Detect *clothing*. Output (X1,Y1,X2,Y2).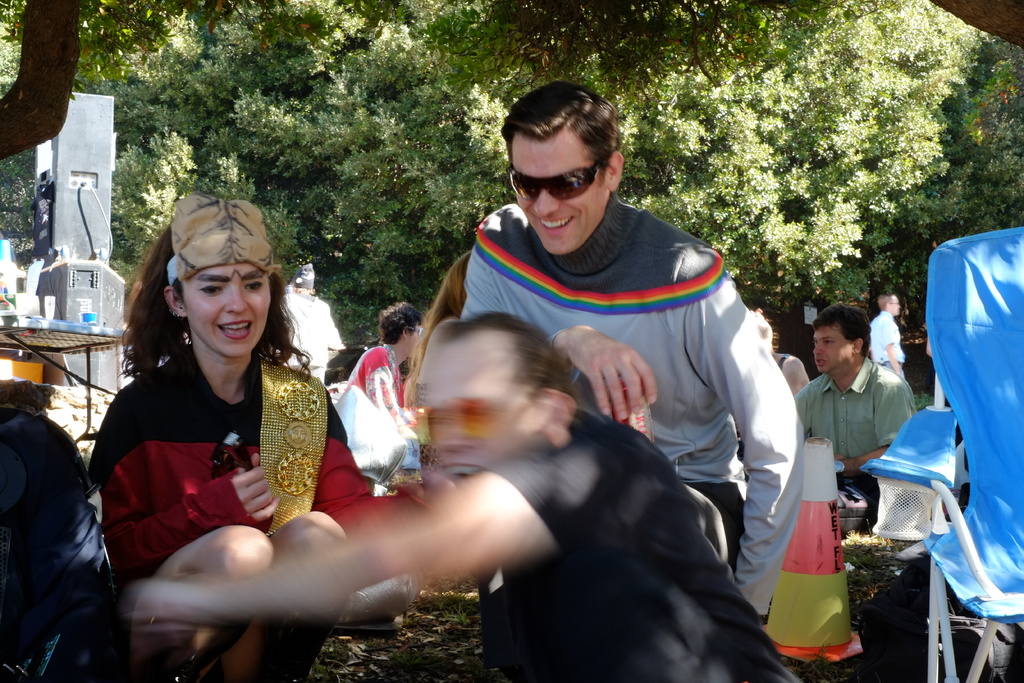
(797,367,916,466).
